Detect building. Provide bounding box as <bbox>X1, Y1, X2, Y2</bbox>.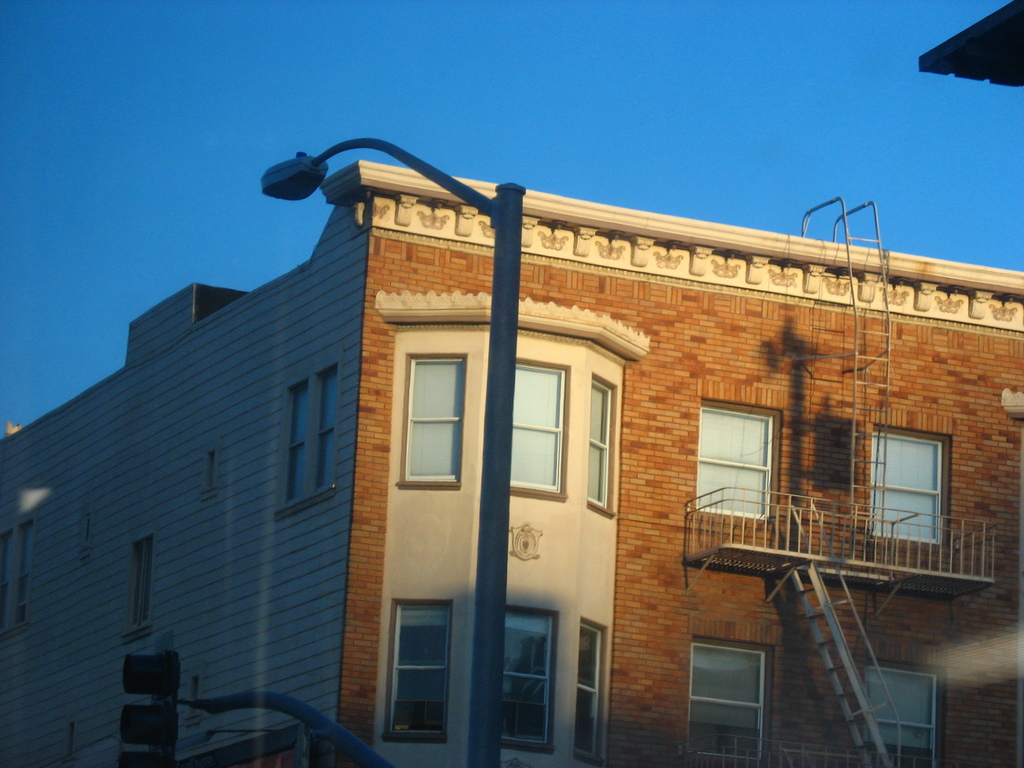
<bbox>0, 159, 1023, 767</bbox>.
